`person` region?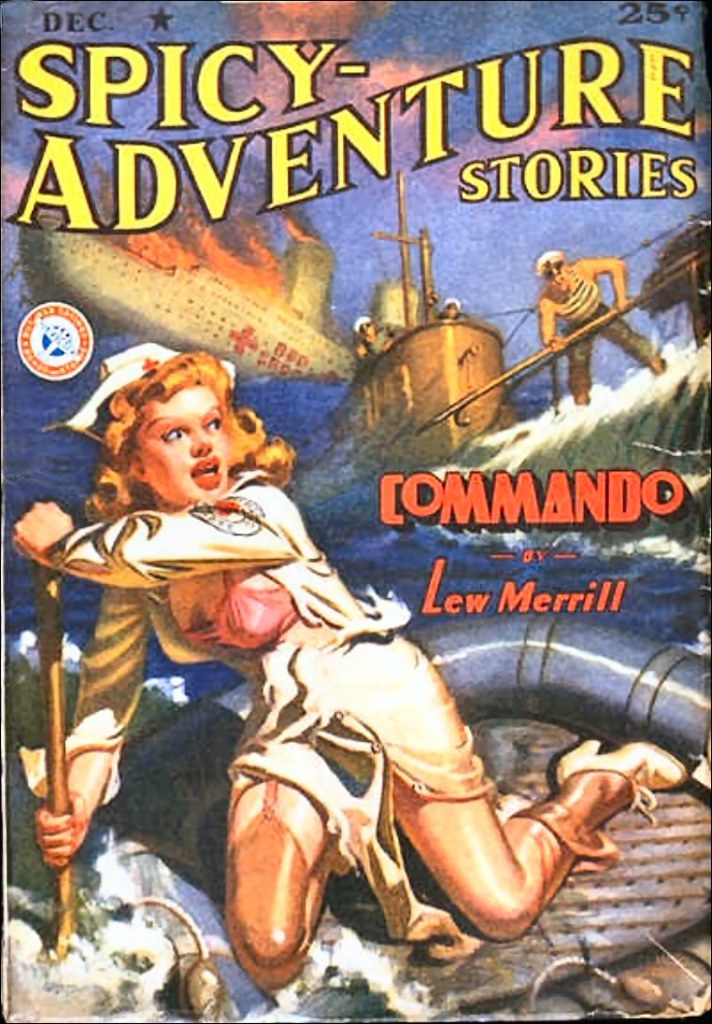
[435, 297, 467, 320]
